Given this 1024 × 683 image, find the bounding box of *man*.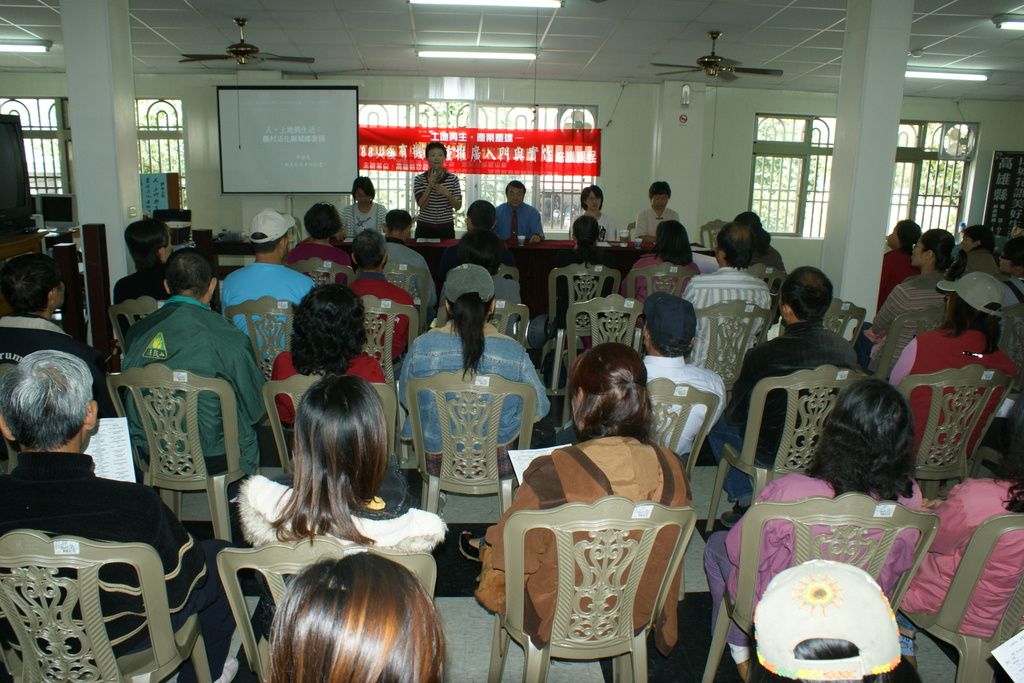
bbox(381, 210, 438, 323).
